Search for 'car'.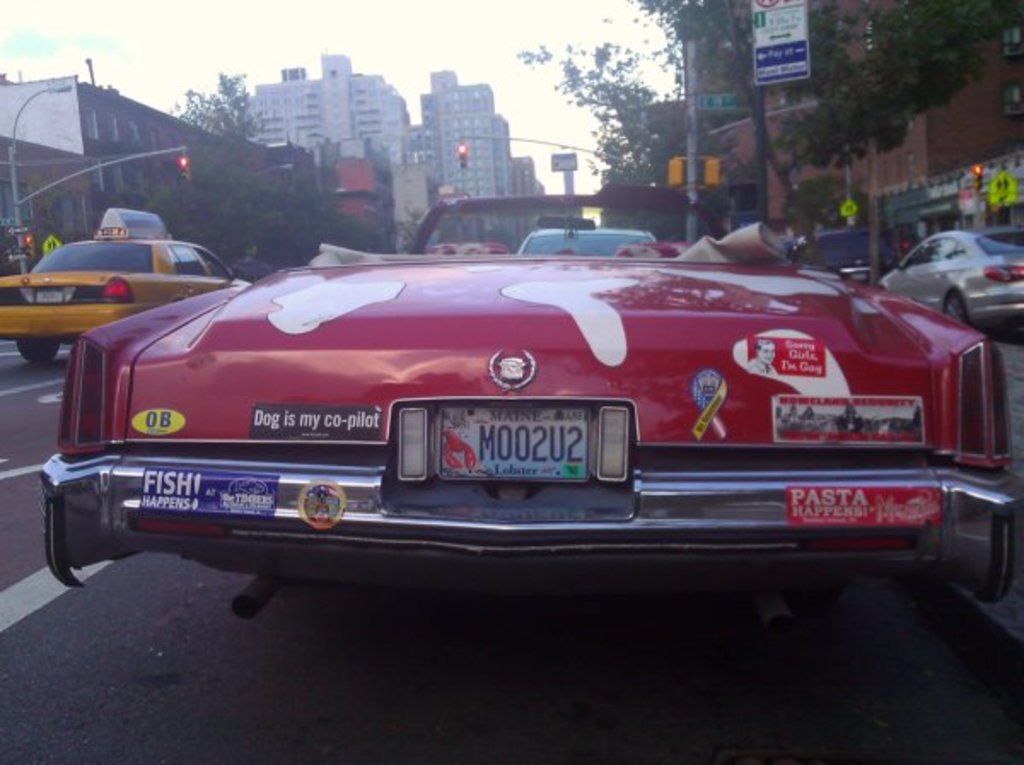
Found at 517 225 659 254.
